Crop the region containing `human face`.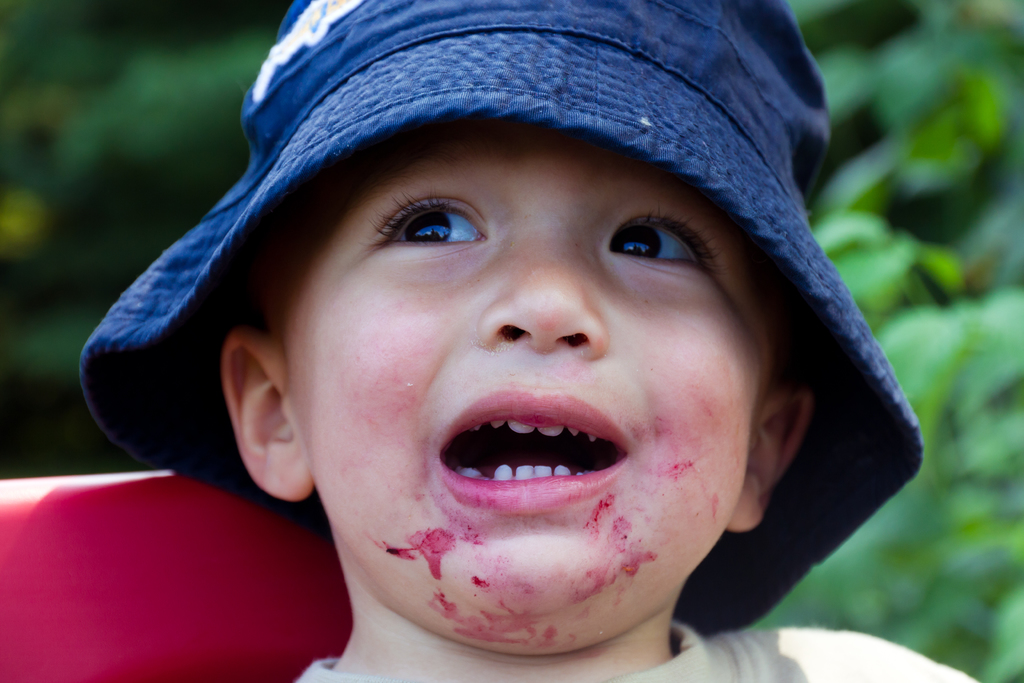
Crop region: l=290, t=126, r=769, b=646.
